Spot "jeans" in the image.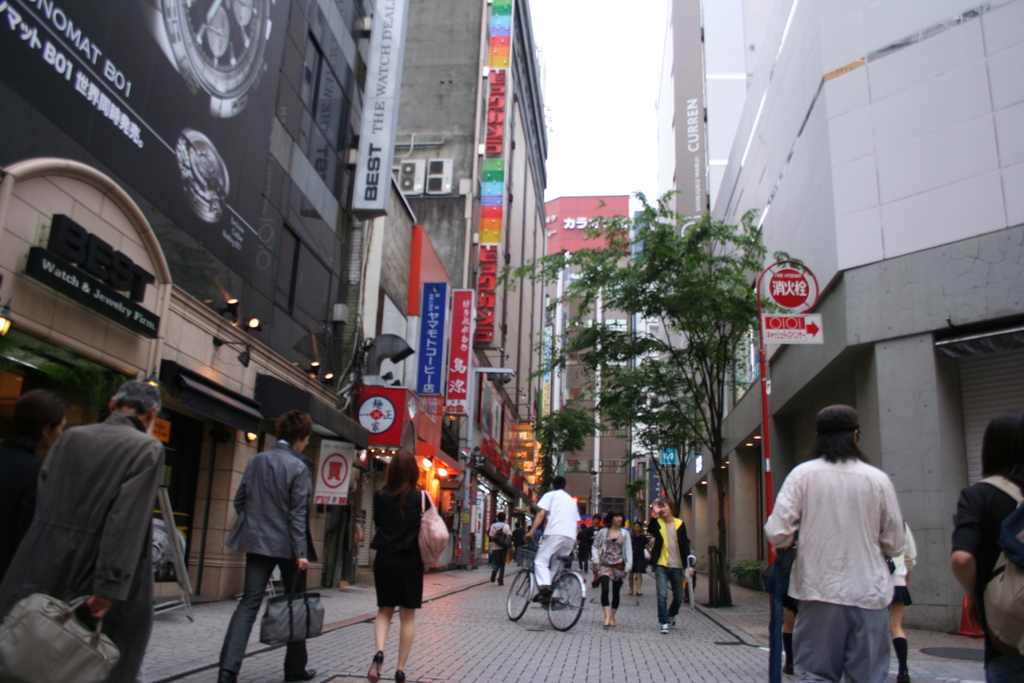
"jeans" found at crop(650, 563, 682, 627).
